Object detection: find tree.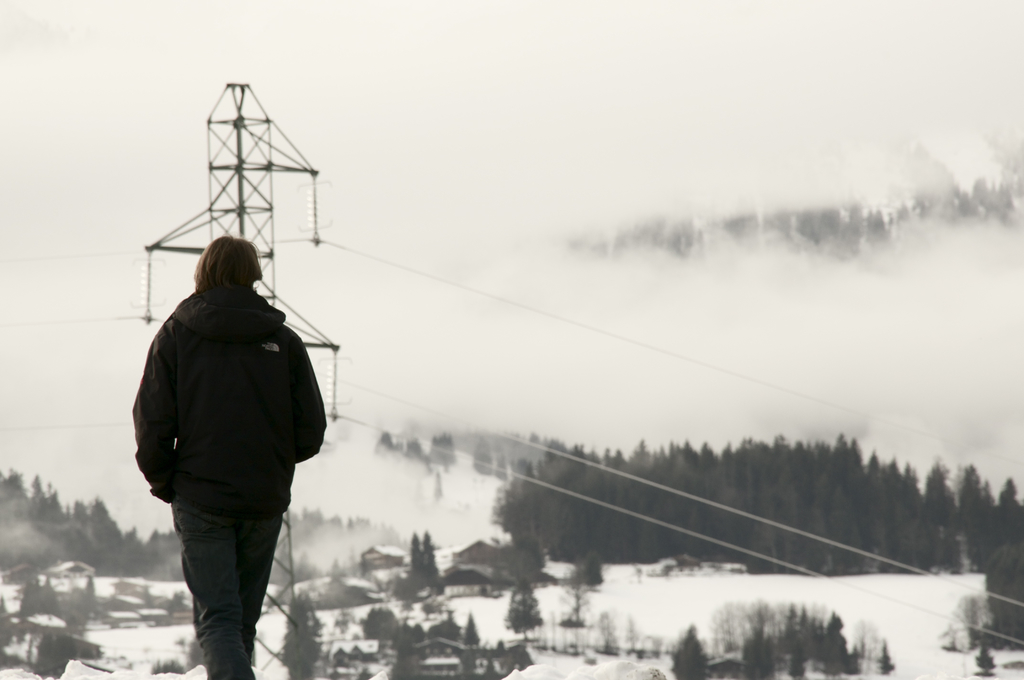
(left=414, top=531, right=444, bottom=588).
